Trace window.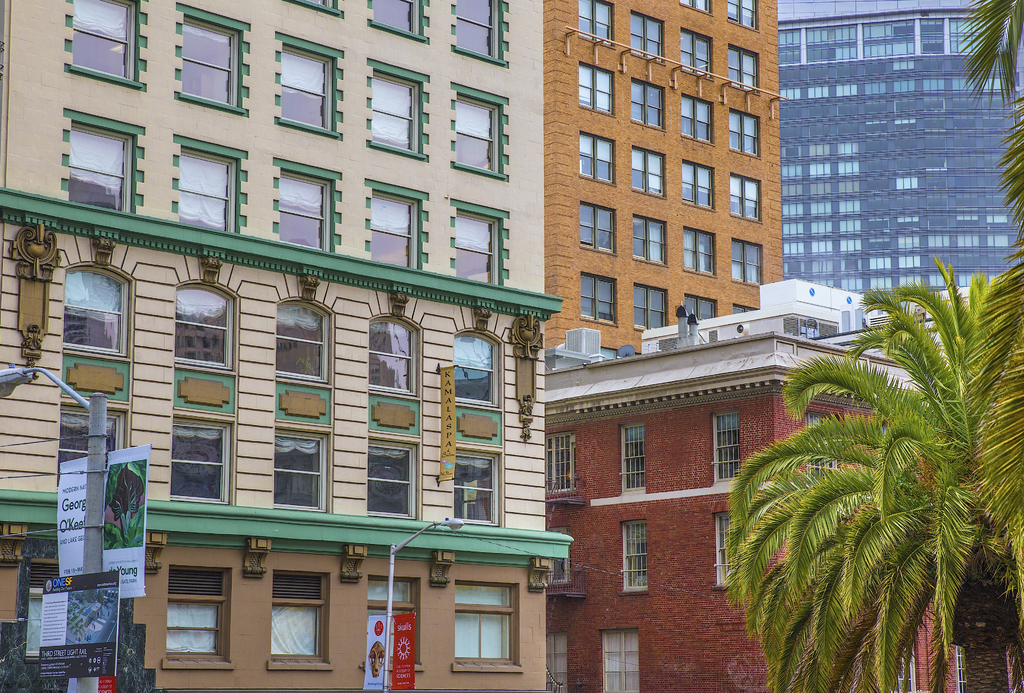
Traced to select_region(282, 0, 346, 18).
